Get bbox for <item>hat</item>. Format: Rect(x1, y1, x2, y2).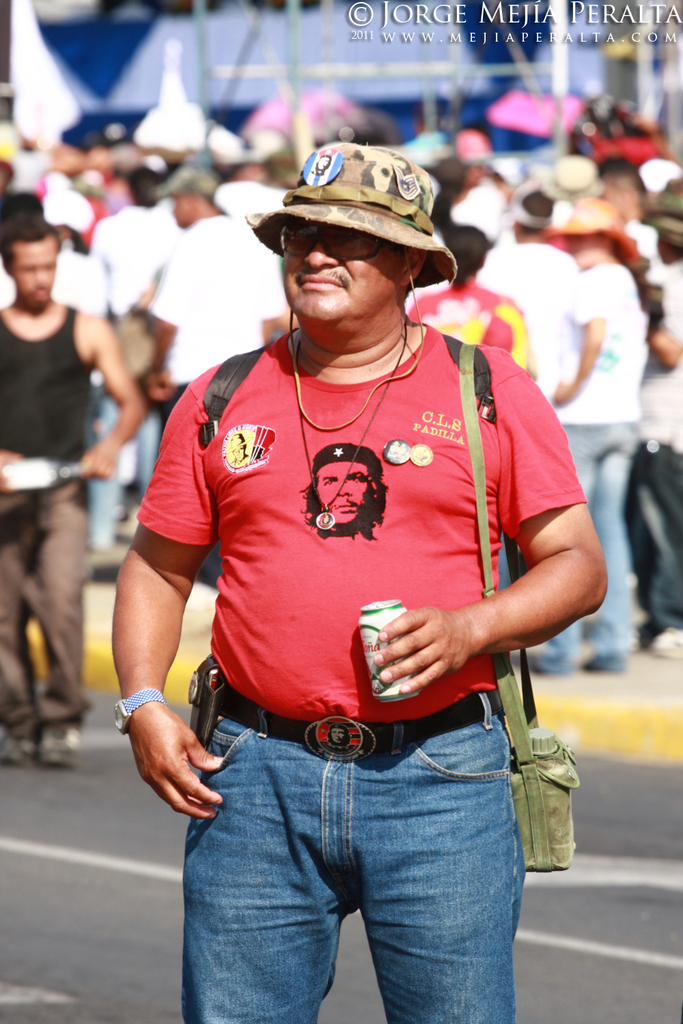
Rect(242, 140, 455, 431).
